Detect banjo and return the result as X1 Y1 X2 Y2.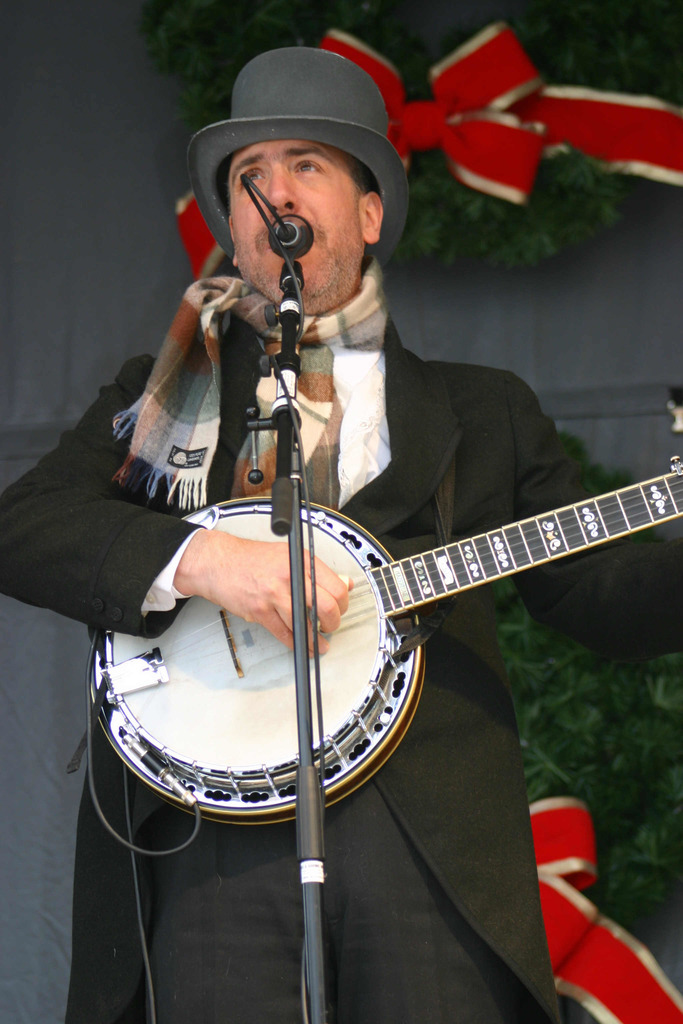
78 456 682 858.
